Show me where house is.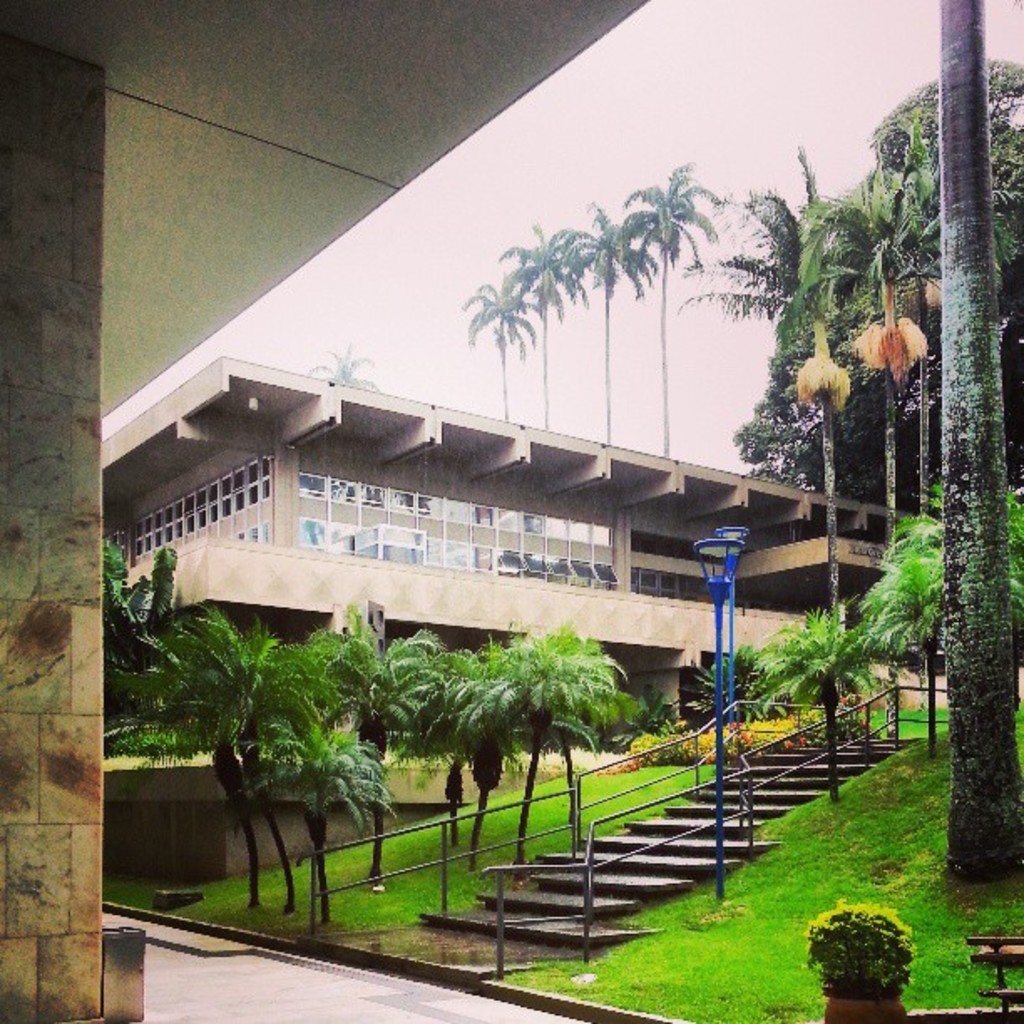
house is at x1=0, y1=0, x2=656, y2=1022.
